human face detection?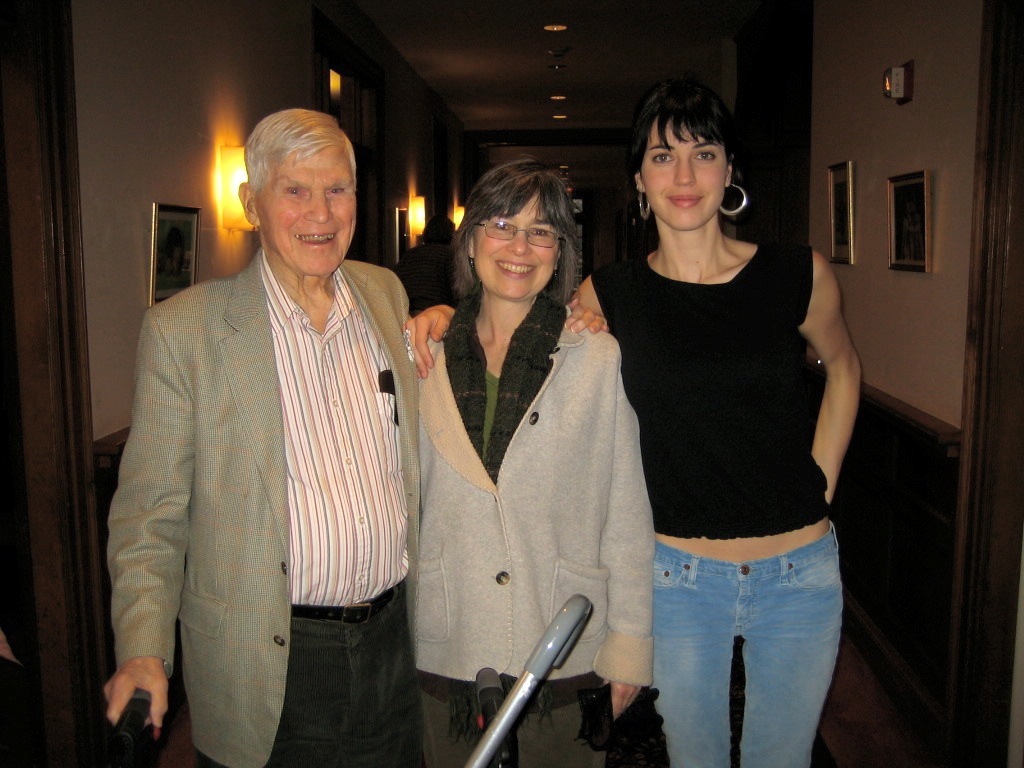
[x1=475, y1=194, x2=558, y2=299]
